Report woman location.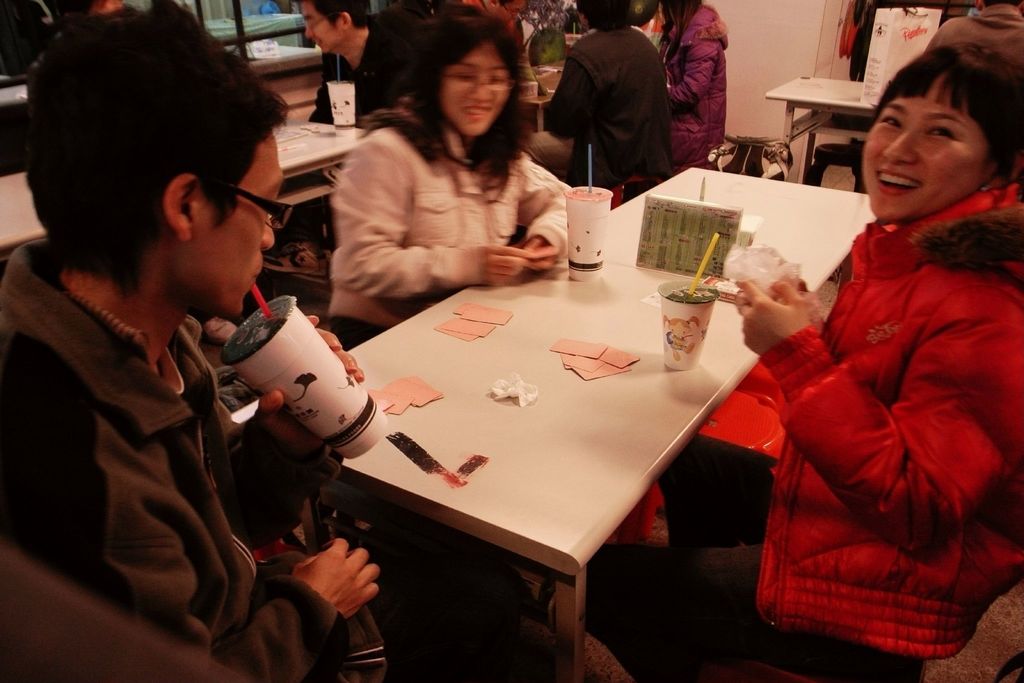
Report: [328, 2, 598, 368].
